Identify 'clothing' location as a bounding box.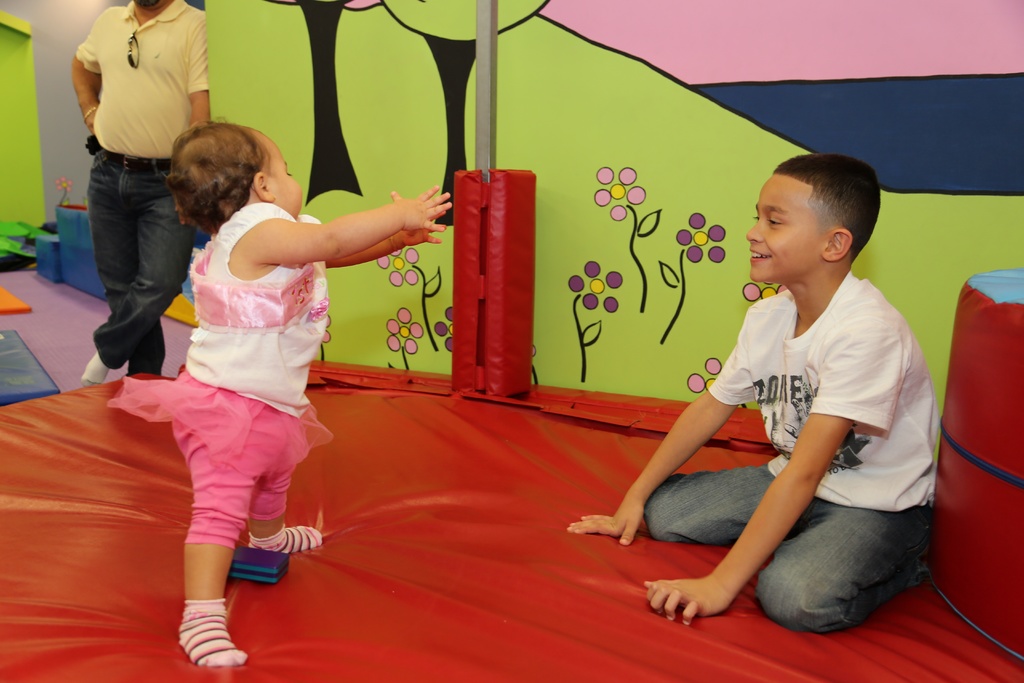
rect(644, 268, 932, 634).
